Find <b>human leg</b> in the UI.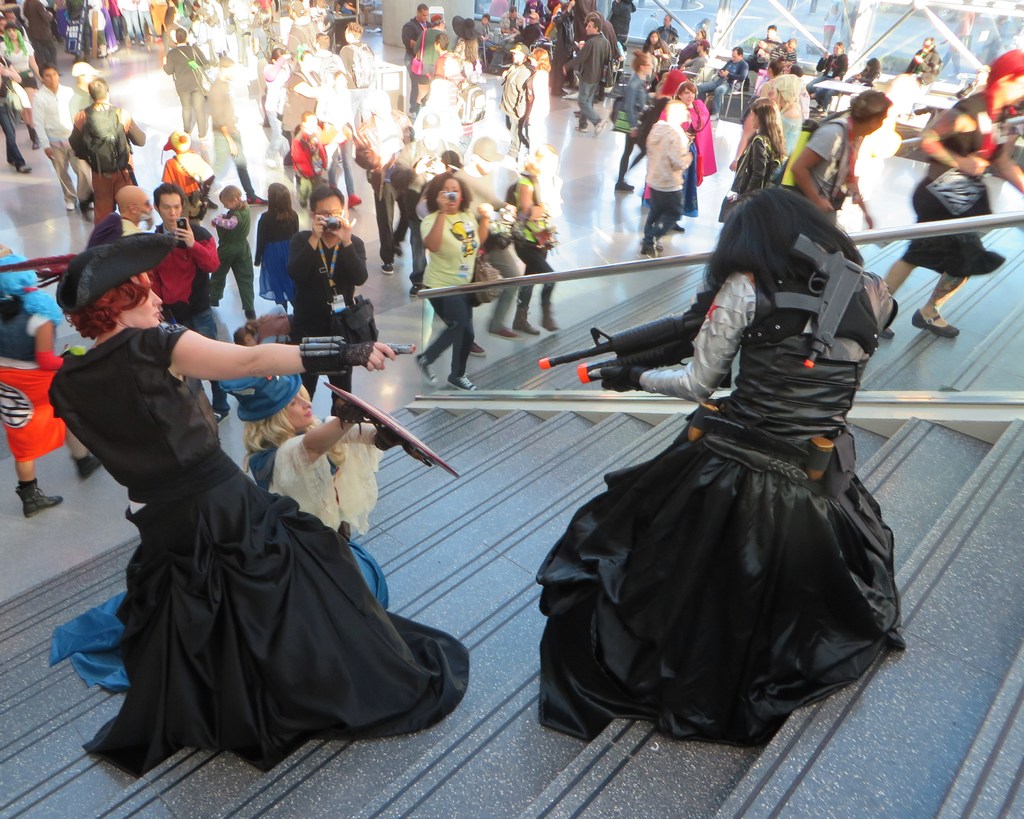
UI element at Rect(821, 80, 839, 117).
